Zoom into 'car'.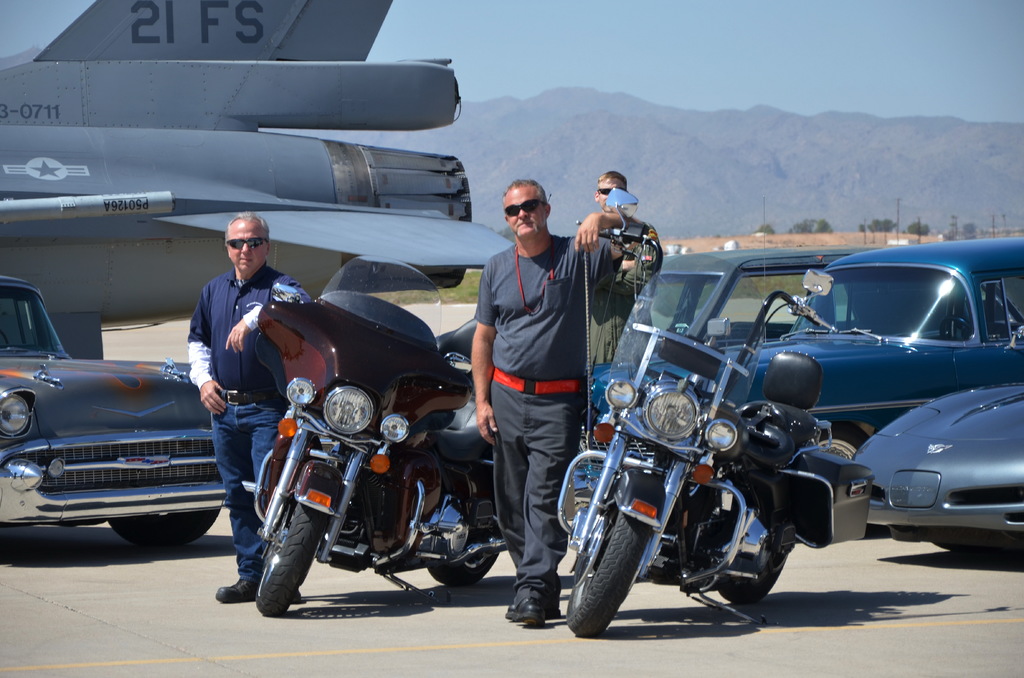
Zoom target: <box>588,243,1023,453</box>.
